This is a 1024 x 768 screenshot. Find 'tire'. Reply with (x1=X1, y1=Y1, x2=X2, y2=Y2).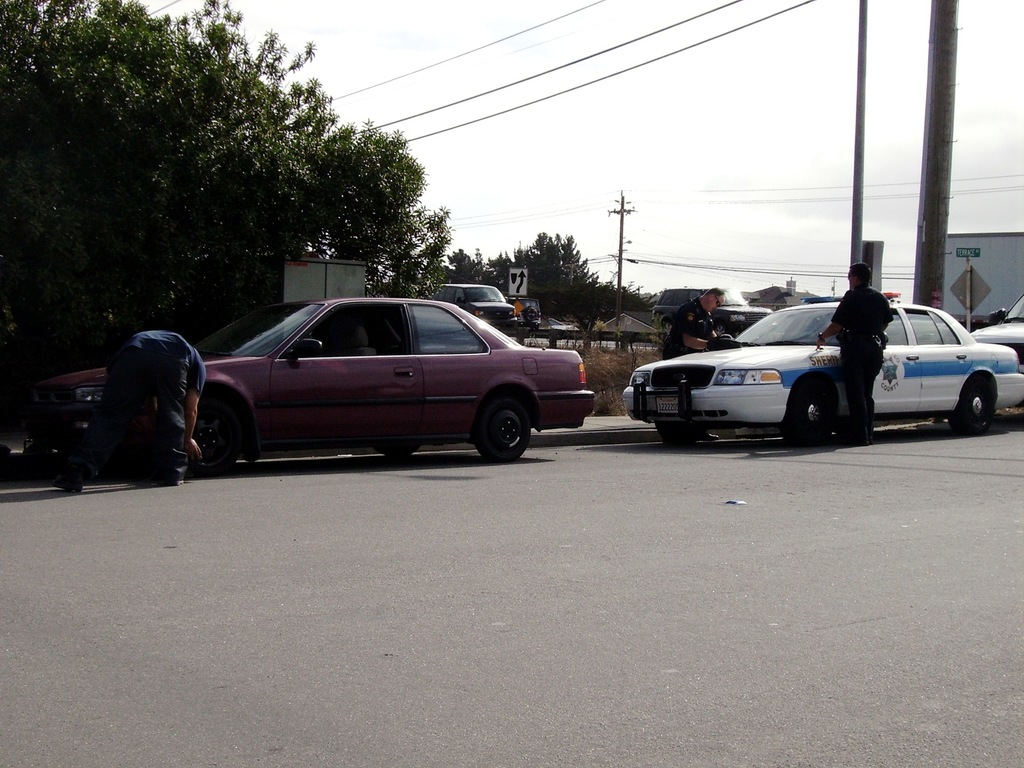
(x1=785, y1=374, x2=831, y2=440).
